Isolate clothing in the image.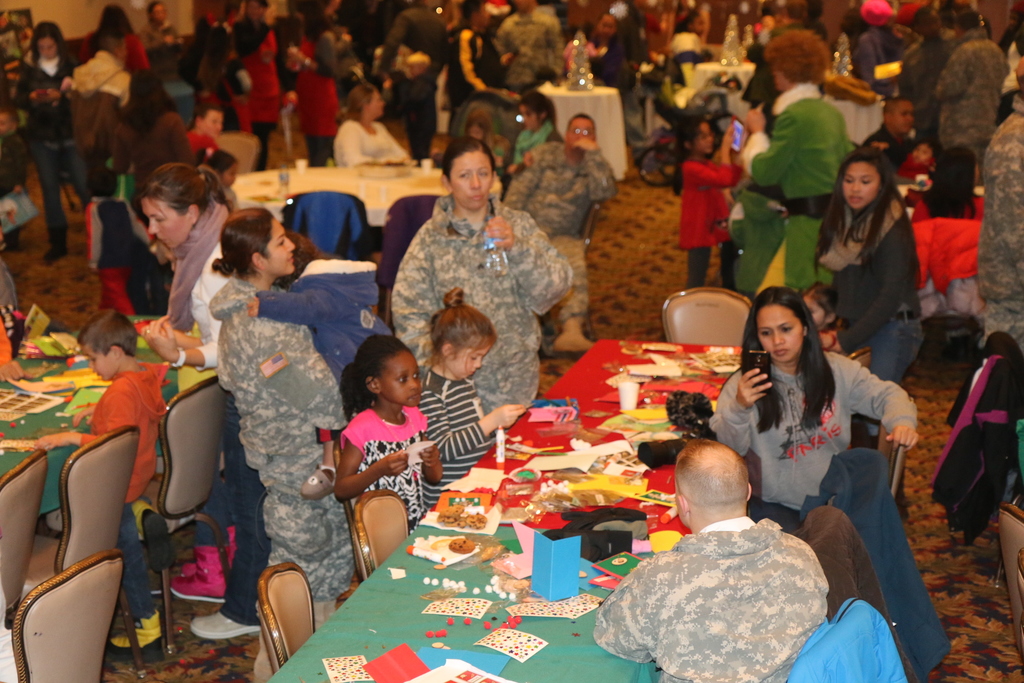
Isolated region: bbox(6, 46, 29, 99).
